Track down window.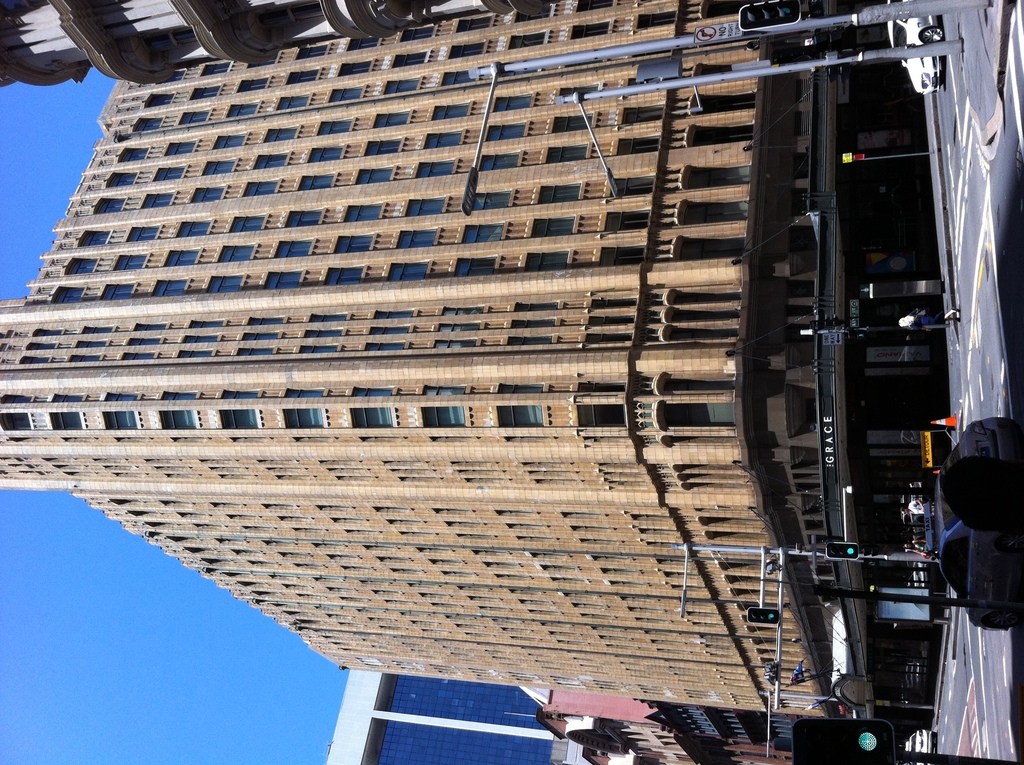
Tracked to (622, 106, 667, 131).
